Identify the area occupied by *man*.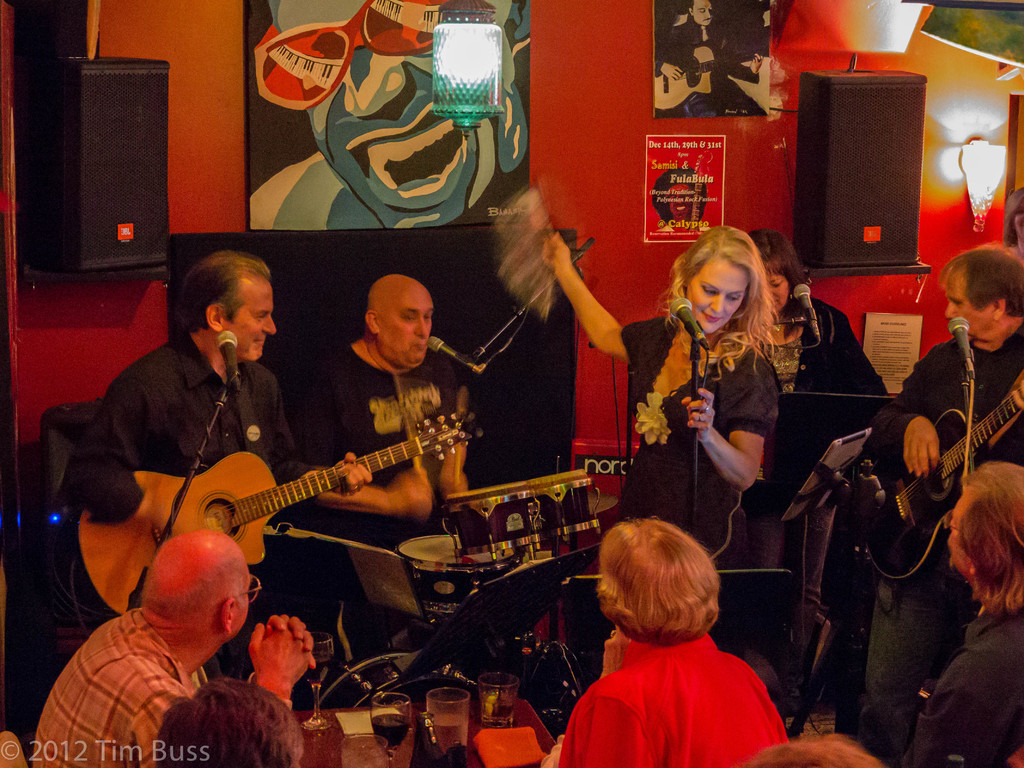
Area: [29, 533, 312, 767].
